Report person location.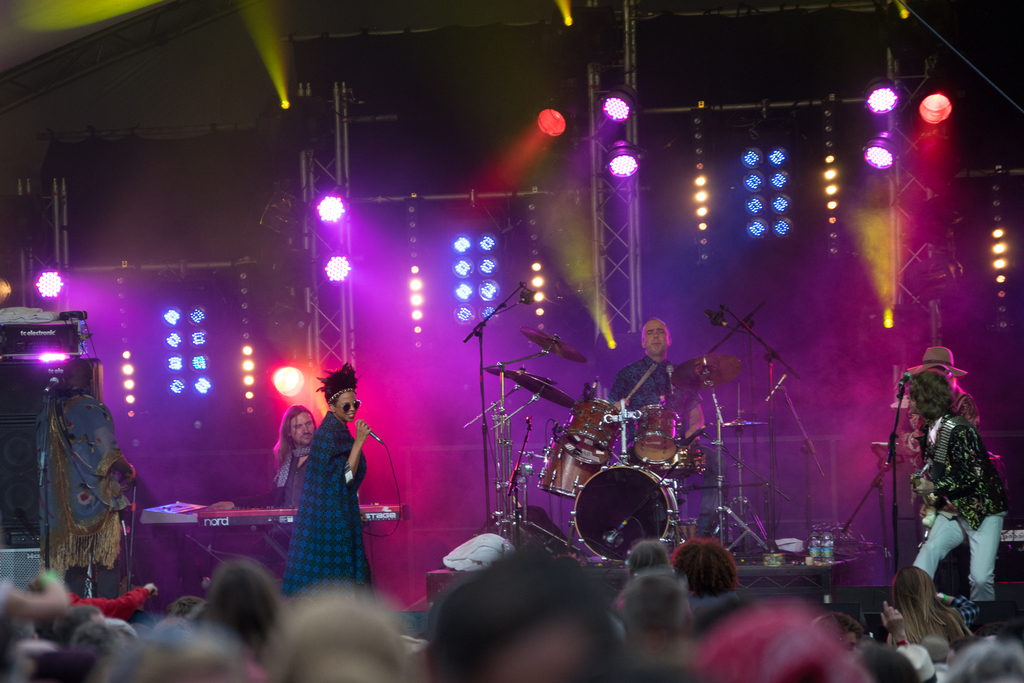
Report: {"x1": 918, "y1": 366, "x2": 1012, "y2": 600}.
